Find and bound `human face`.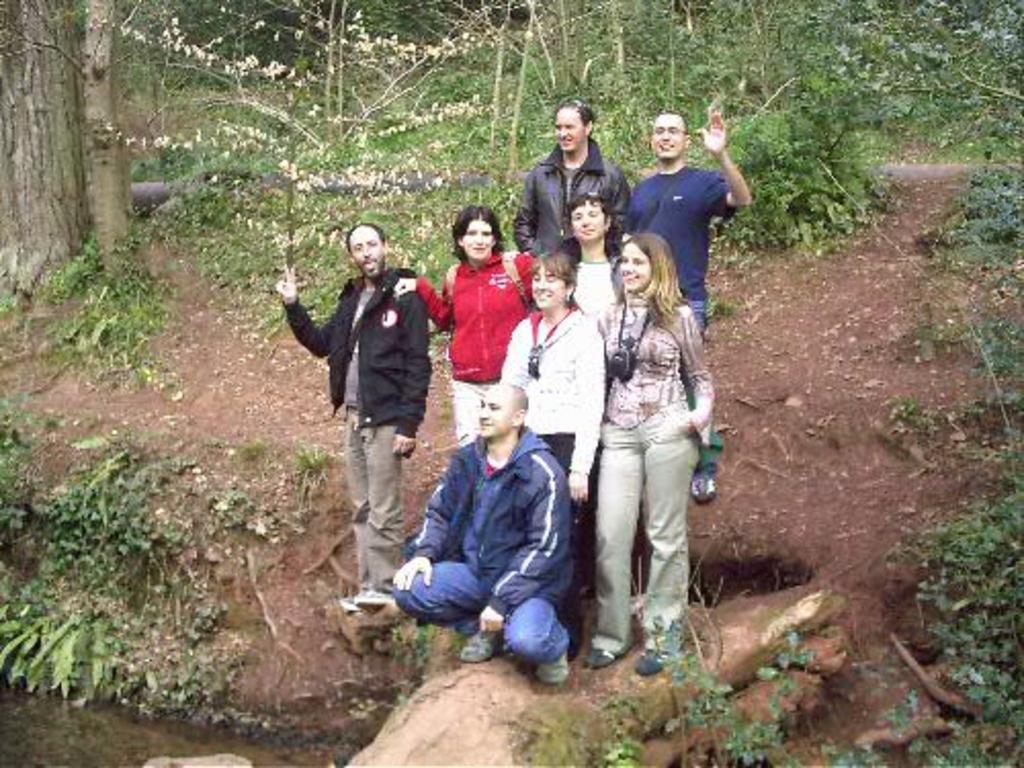
Bound: <region>649, 113, 684, 158</region>.
